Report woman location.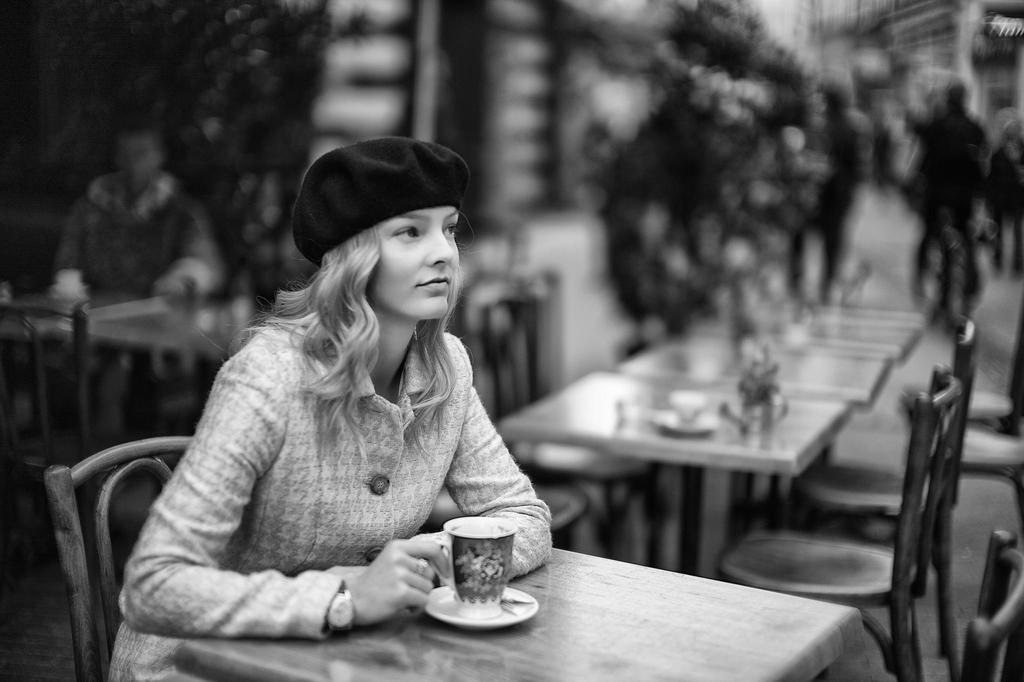
Report: locate(91, 151, 563, 650).
